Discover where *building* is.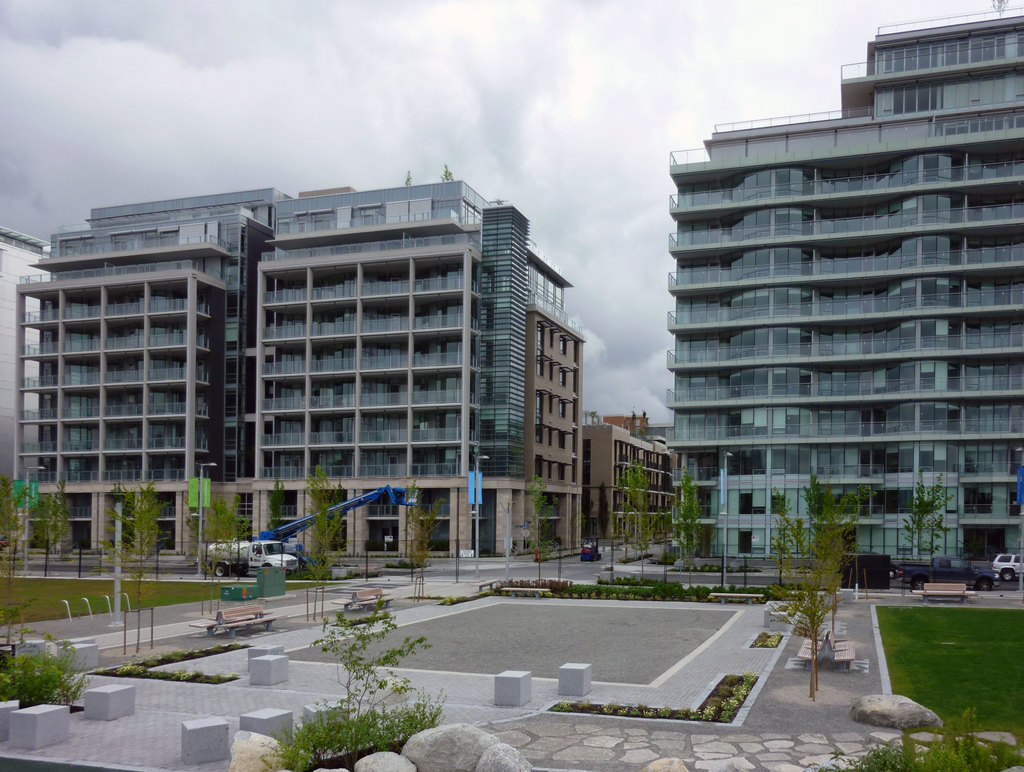
Discovered at x1=567, y1=407, x2=684, y2=542.
